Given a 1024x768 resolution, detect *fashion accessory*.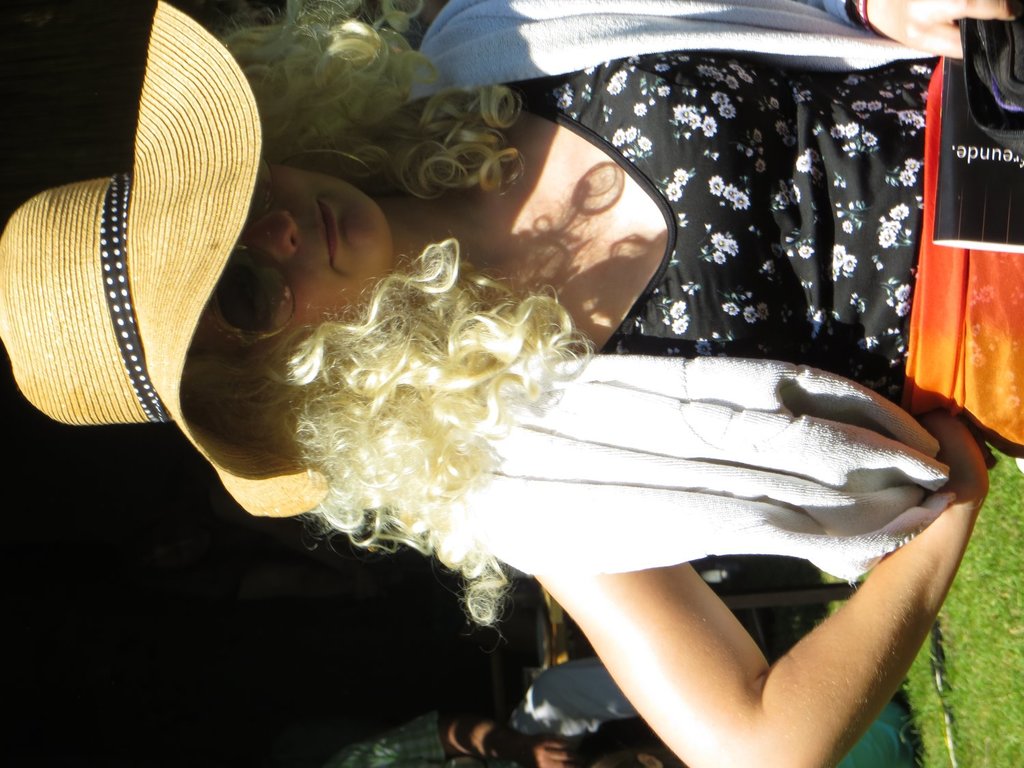
(212, 233, 296, 350).
